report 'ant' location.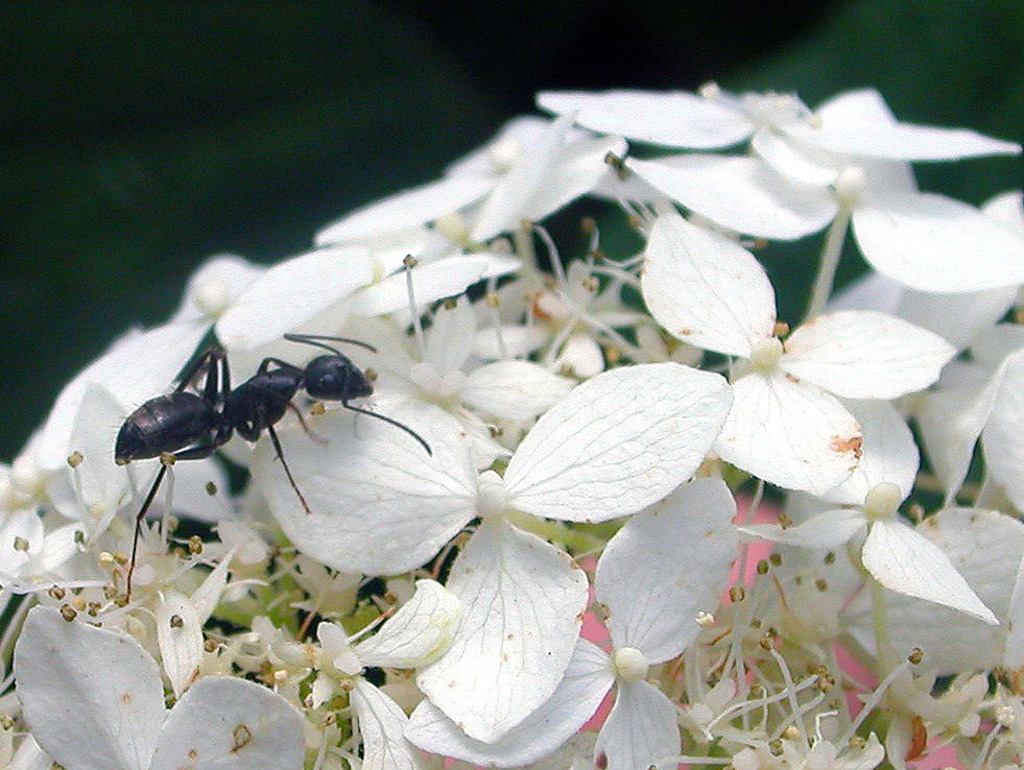
Report: {"left": 104, "top": 322, "right": 443, "bottom": 598}.
